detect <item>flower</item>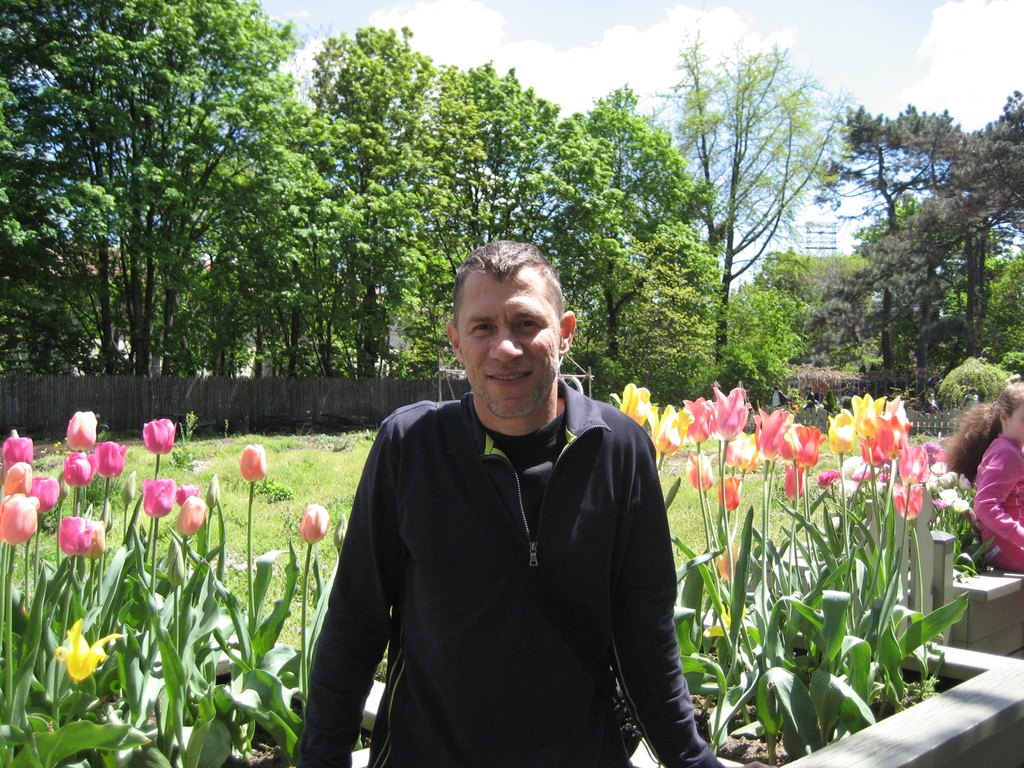
crop(683, 395, 717, 440)
